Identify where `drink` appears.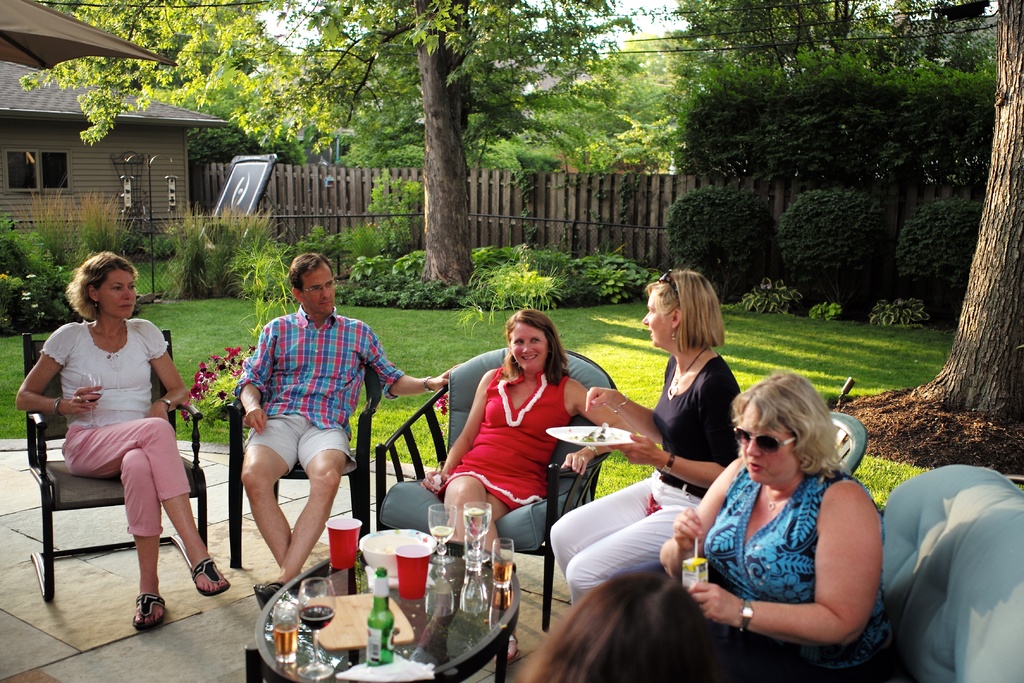
Appears at region(302, 607, 335, 629).
